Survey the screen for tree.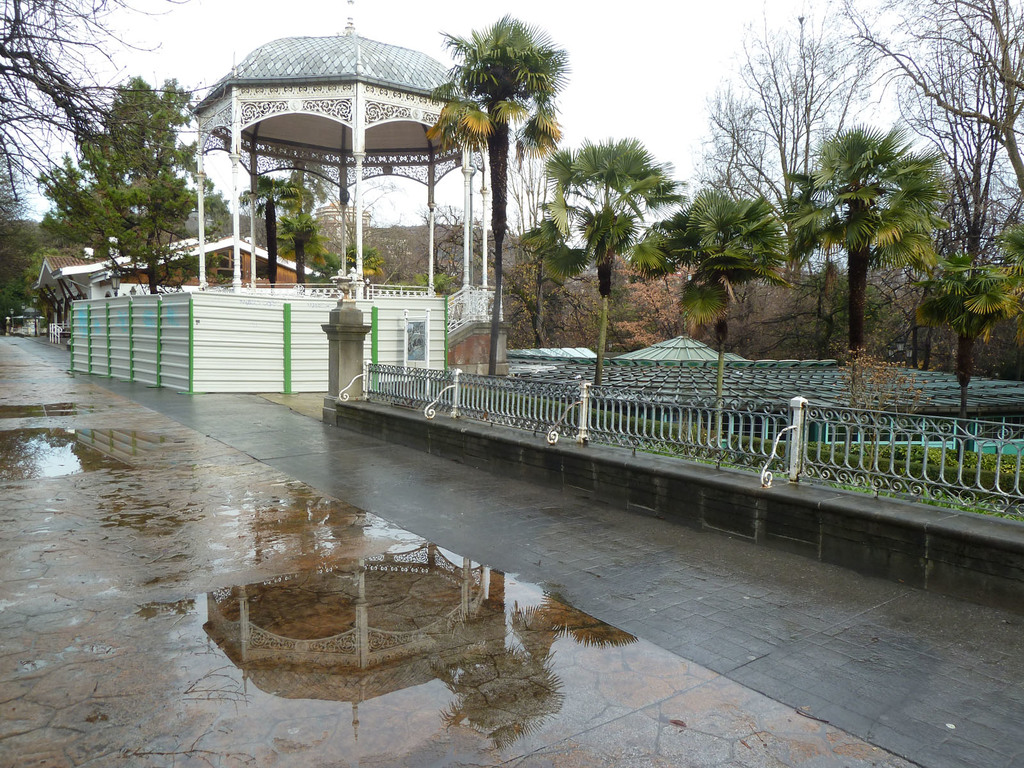
Survey found: <bbox>409, 196, 596, 348</bbox>.
